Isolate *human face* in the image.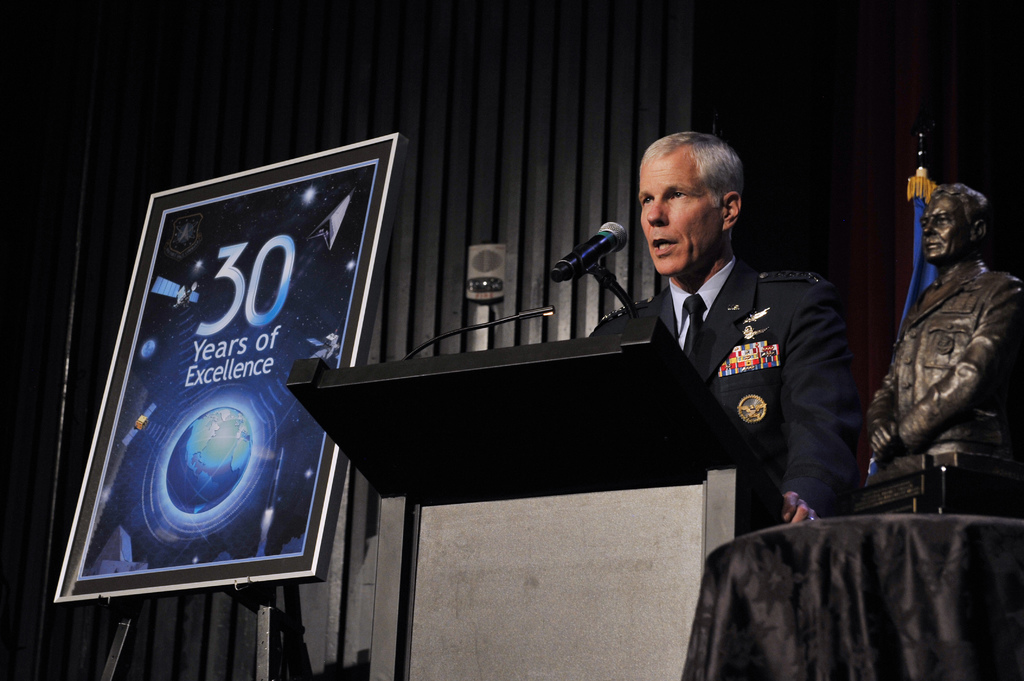
Isolated region: (643,142,725,272).
